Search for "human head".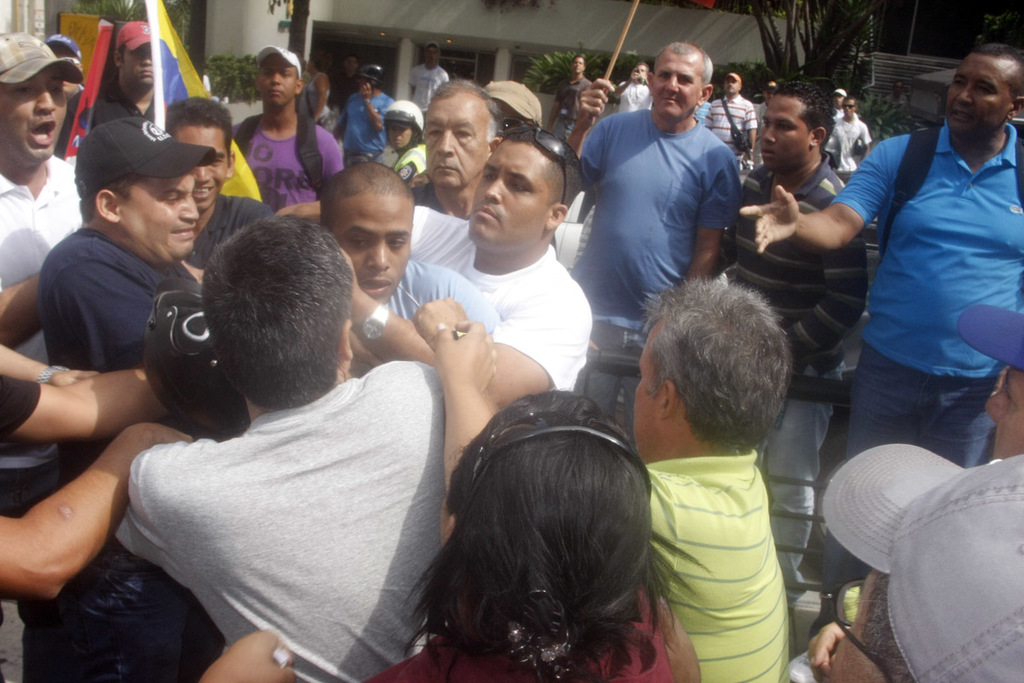
Found at {"x1": 414, "y1": 397, "x2": 683, "y2": 680}.
